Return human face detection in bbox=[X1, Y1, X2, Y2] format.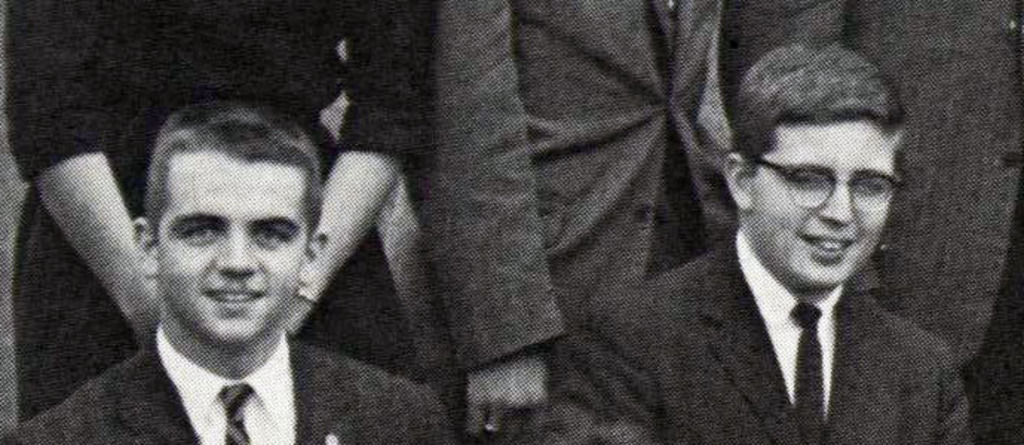
bbox=[749, 116, 904, 288].
